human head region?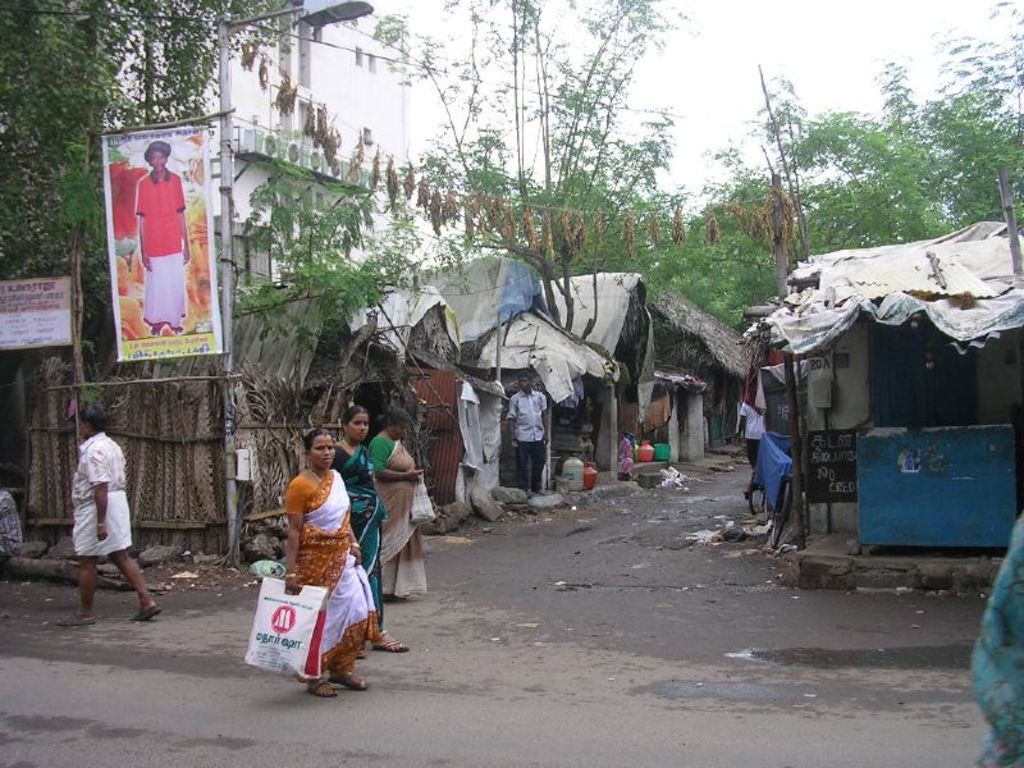
x1=518, y1=372, x2=535, y2=392
